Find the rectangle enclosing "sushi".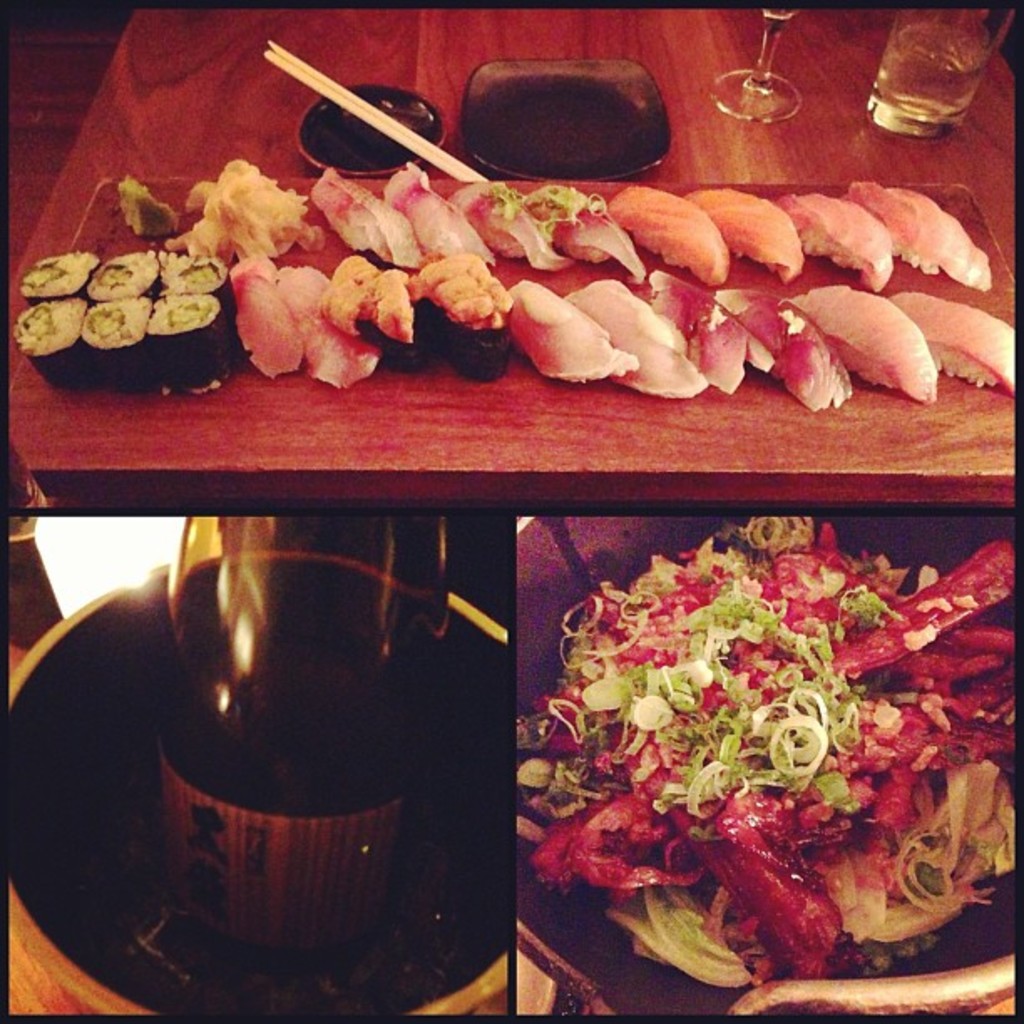
(x1=637, y1=273, x2=768, y2=392).
